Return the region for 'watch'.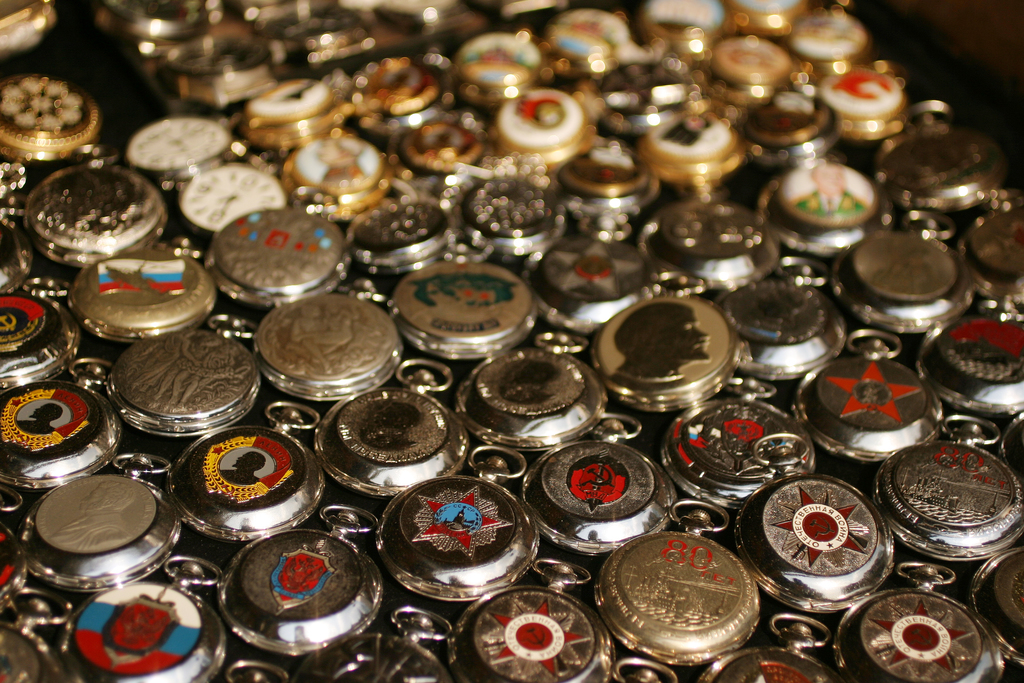
368/443/544/619.
